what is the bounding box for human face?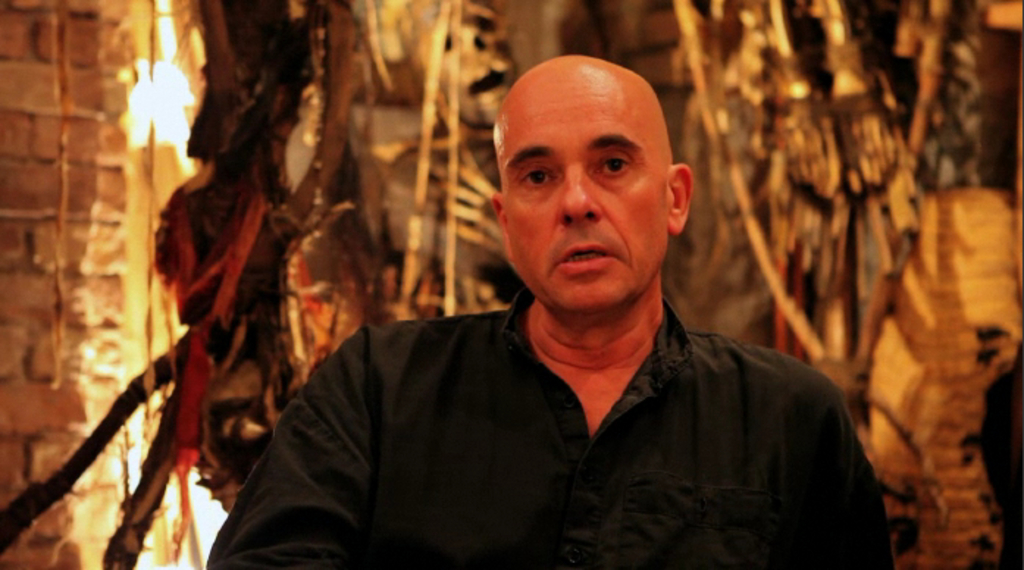
<bbox>492, 79, 668, 311</bbox>.
